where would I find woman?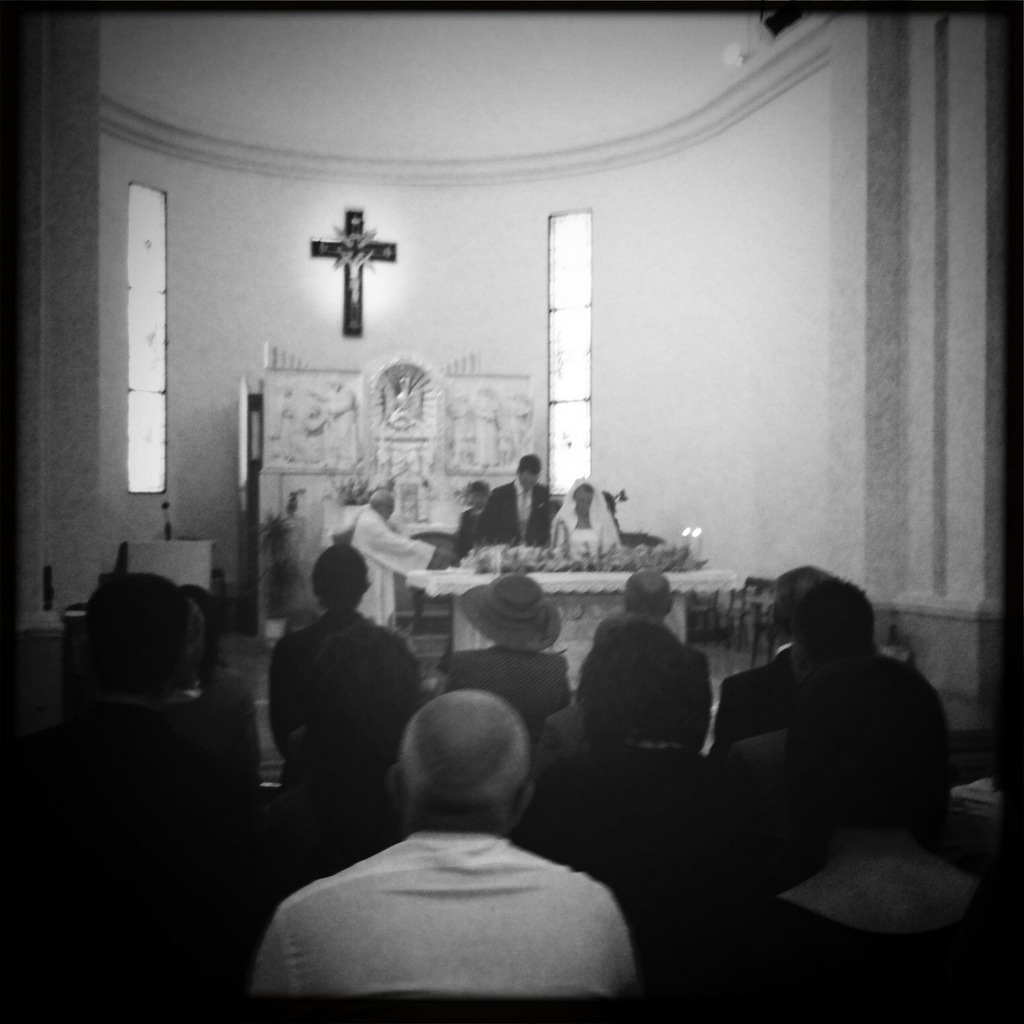
At box(547, 480, 617, 566).
